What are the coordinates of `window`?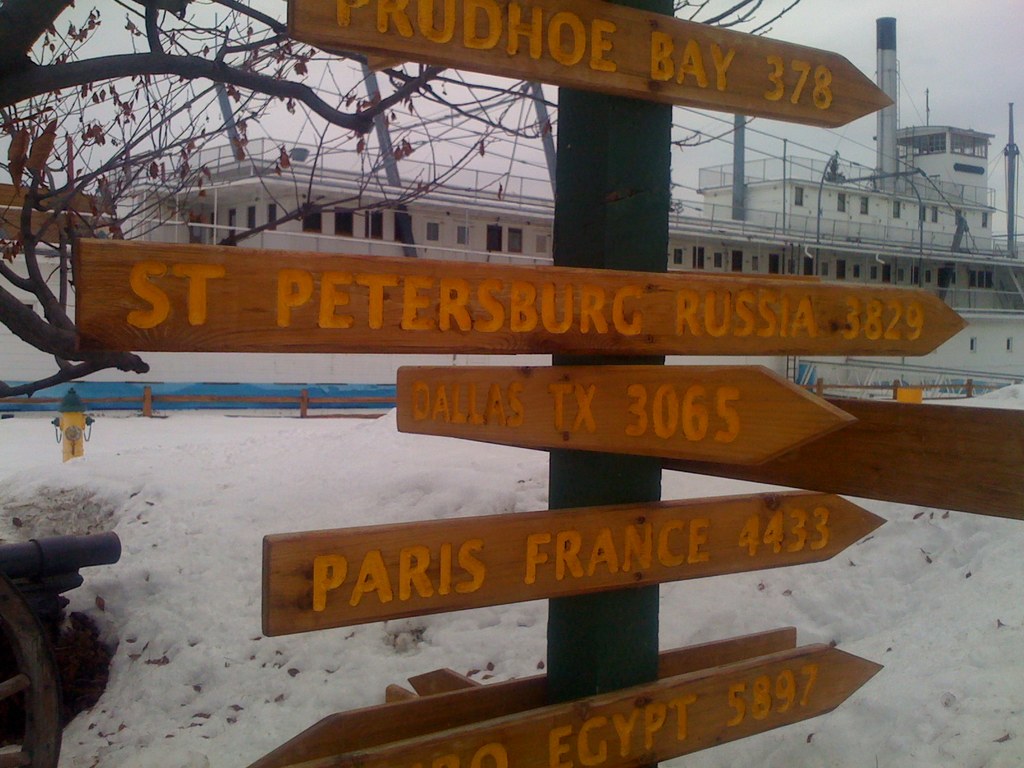
{"x1": 789, "y1": 262, "x2": 794, "y2": 273}.
